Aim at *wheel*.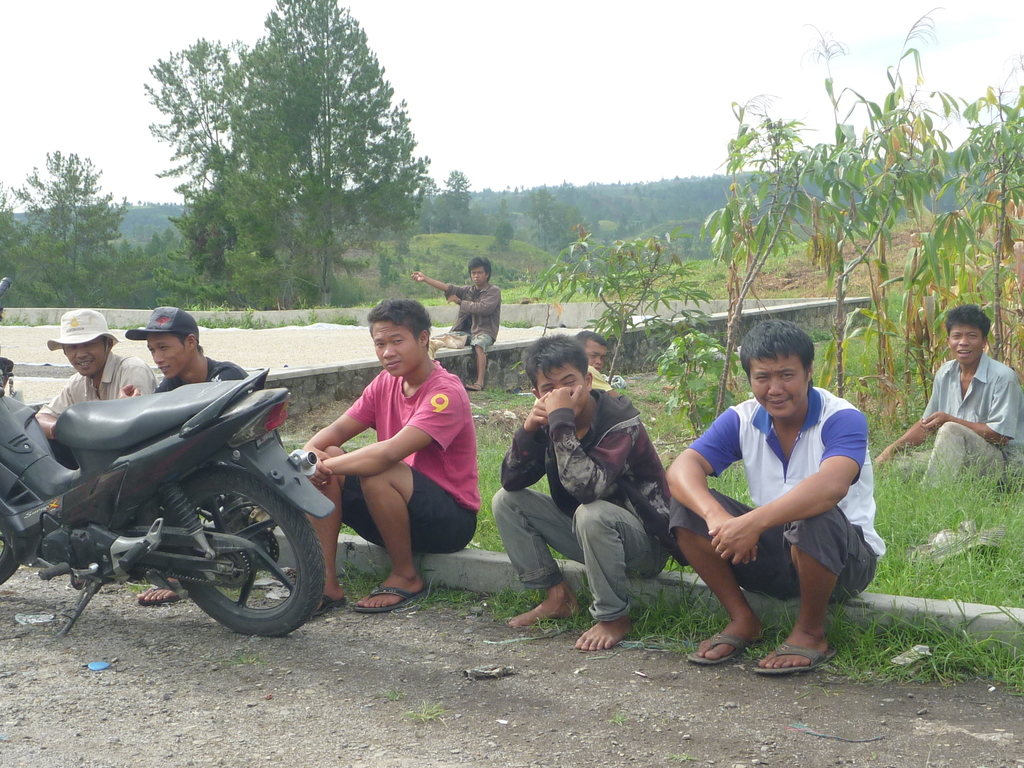
Aimed at (x1=166, y1=466, x2=323, y2=639).
